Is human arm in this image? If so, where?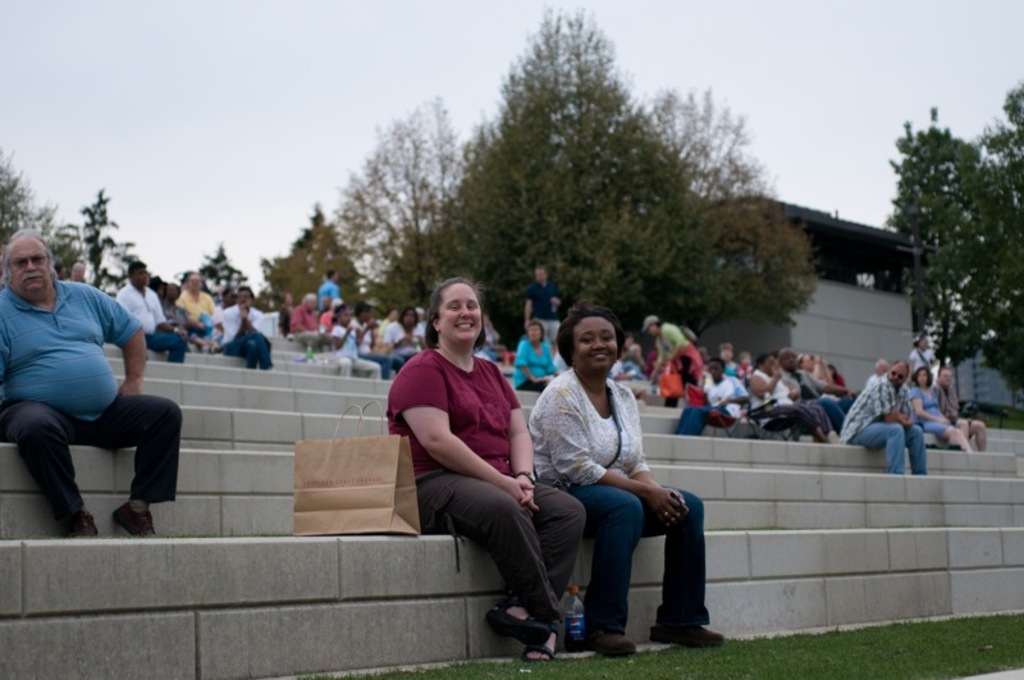
Yes, at locate(869, 376, 909, 425).
